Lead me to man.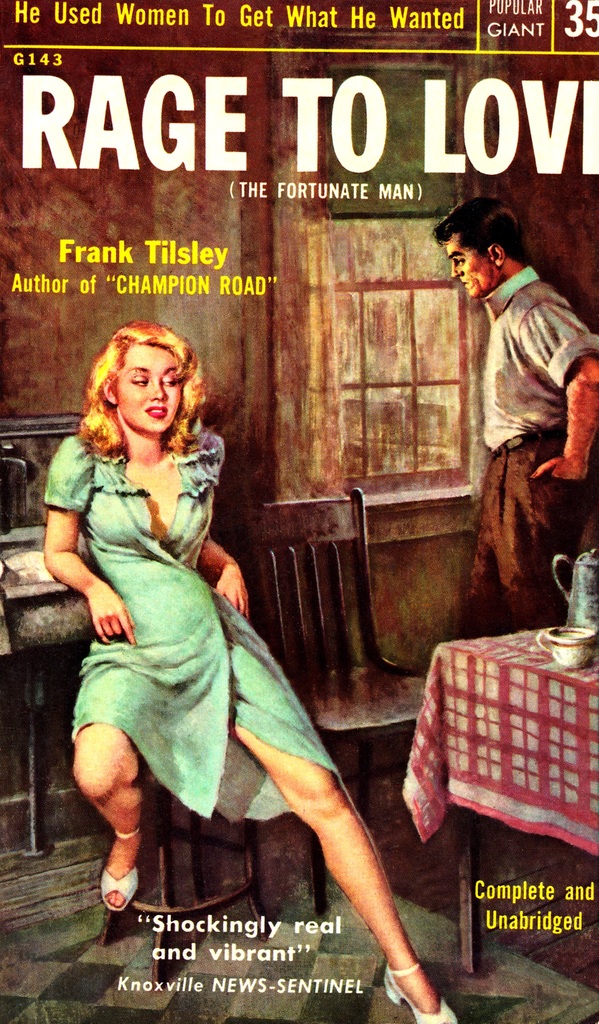
Lead to pyautogui.locateOnScreen(422, 184, 598, 654).
